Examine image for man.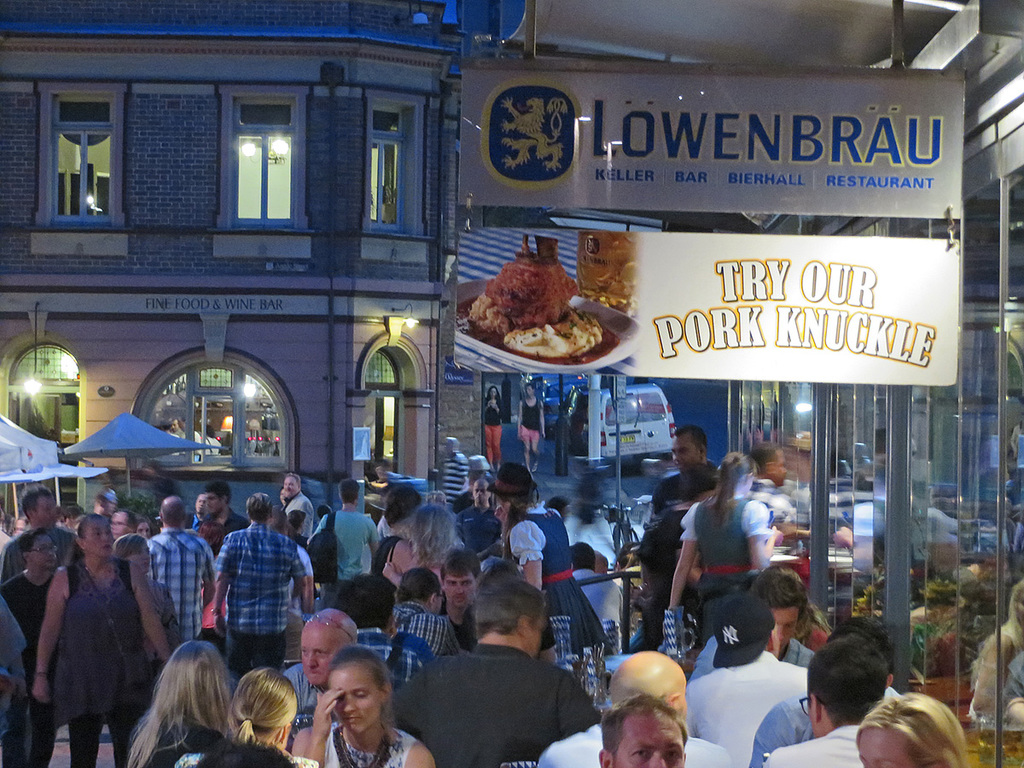
Examination result: detection(0, 529, 60, 767).
